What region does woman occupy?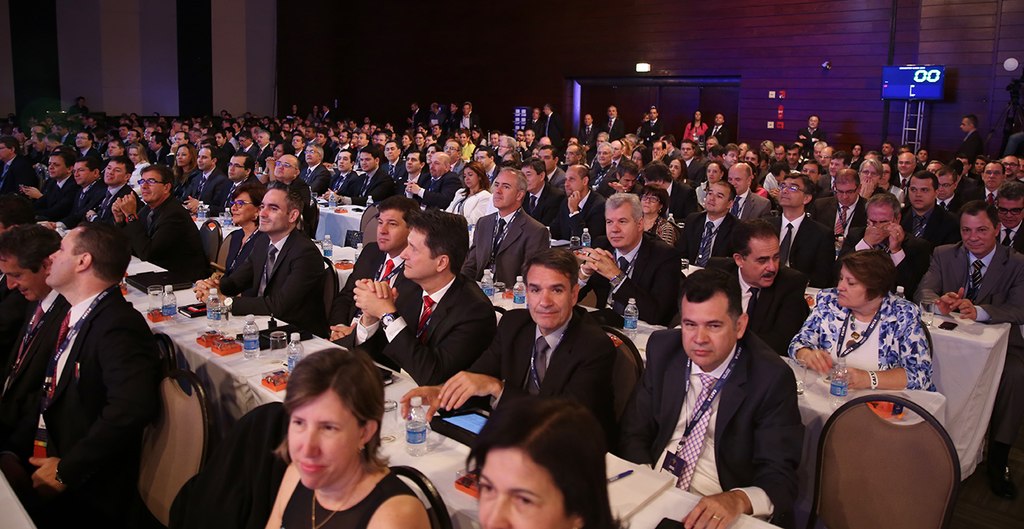
detection(261, 141, 295, 181).
